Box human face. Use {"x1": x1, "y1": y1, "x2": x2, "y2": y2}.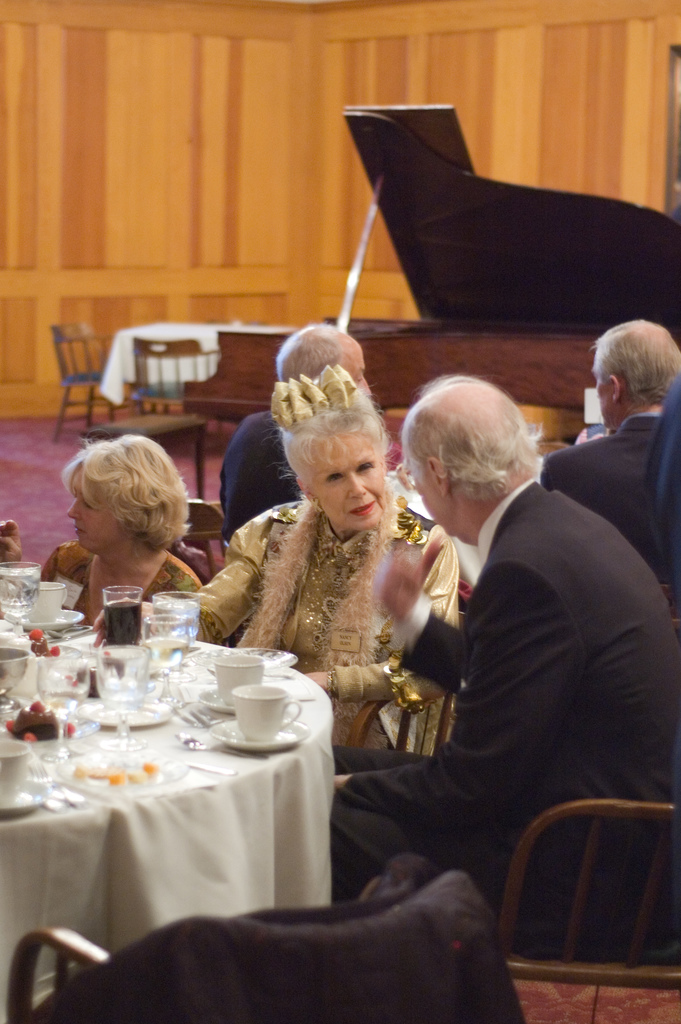
{"x1": 67, "y1": 486, "x2": 129, "y2": 556}.
